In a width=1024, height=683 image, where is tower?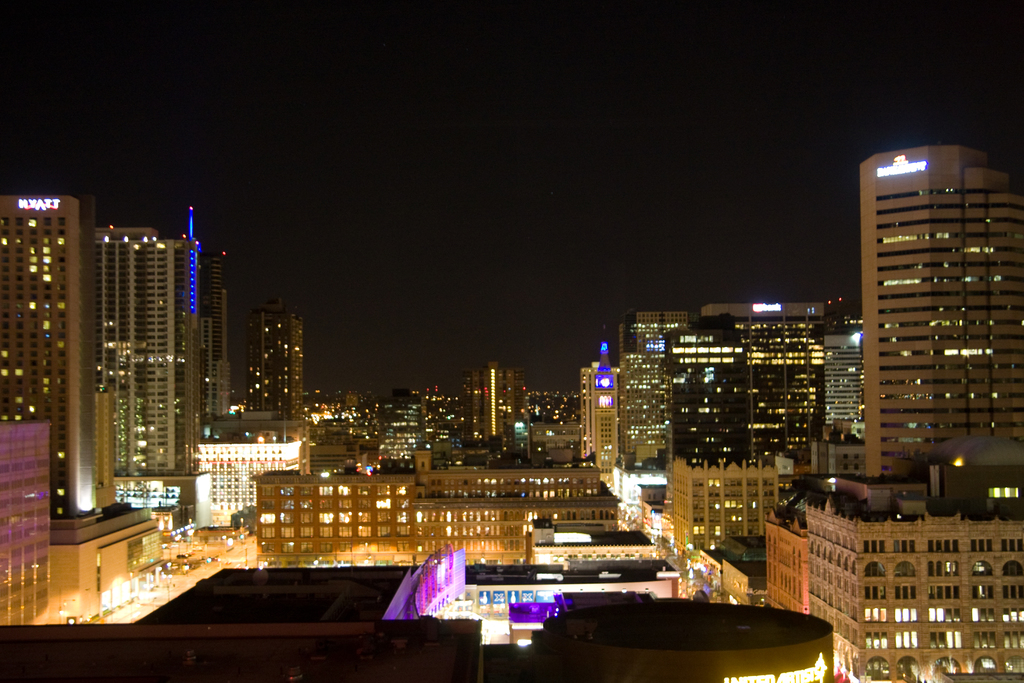
[820, 97, 1019, 486].
